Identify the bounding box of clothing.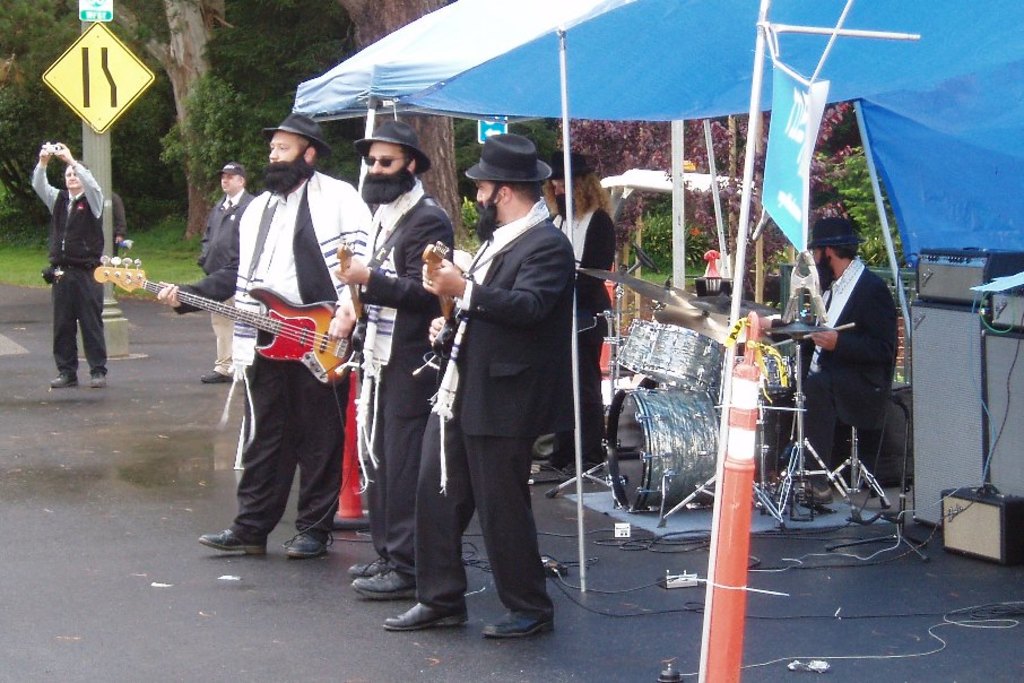
(327, 182, 460, 571).
